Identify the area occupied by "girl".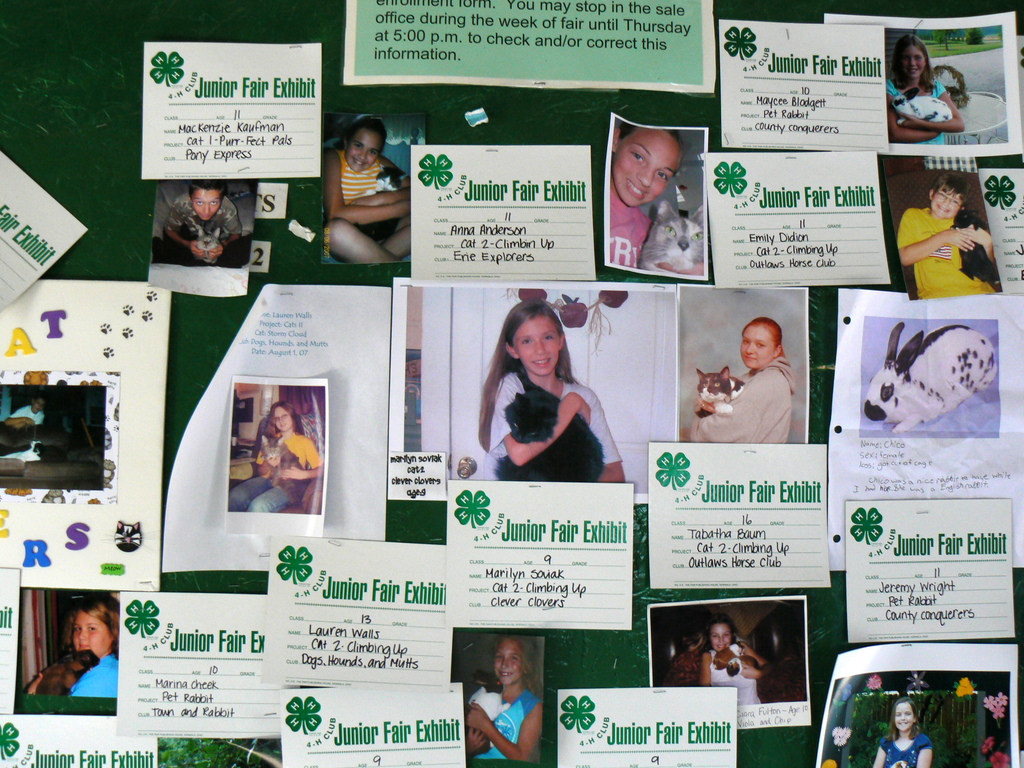
Area: x1=219, y1=397, x2=324, y2=513.
